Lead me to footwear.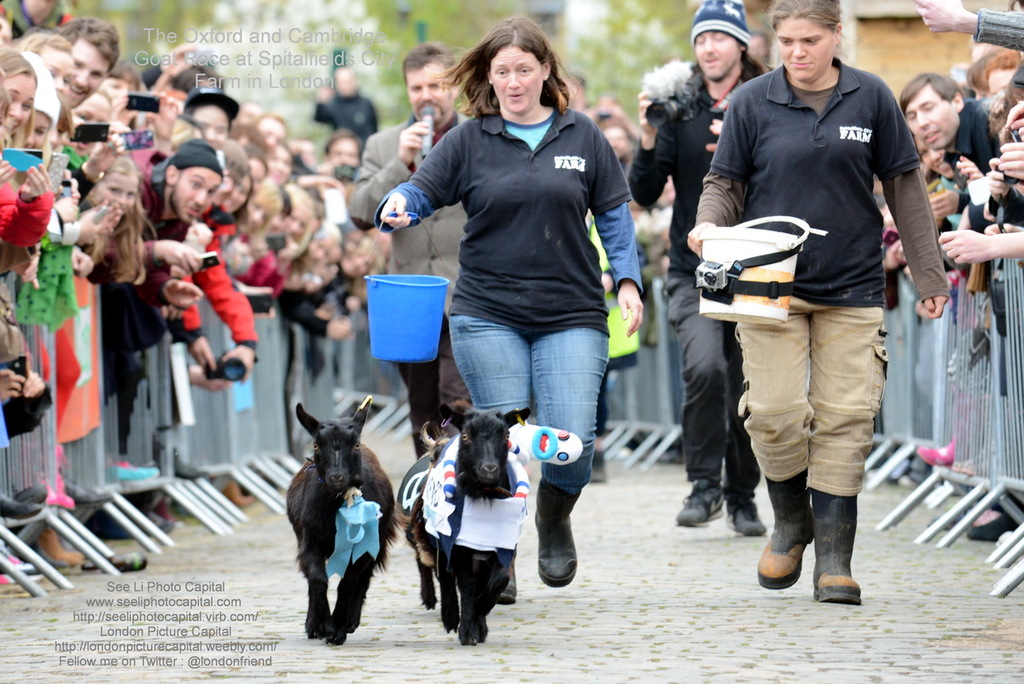
Lead to Rect(531, 474, 584, 584).
